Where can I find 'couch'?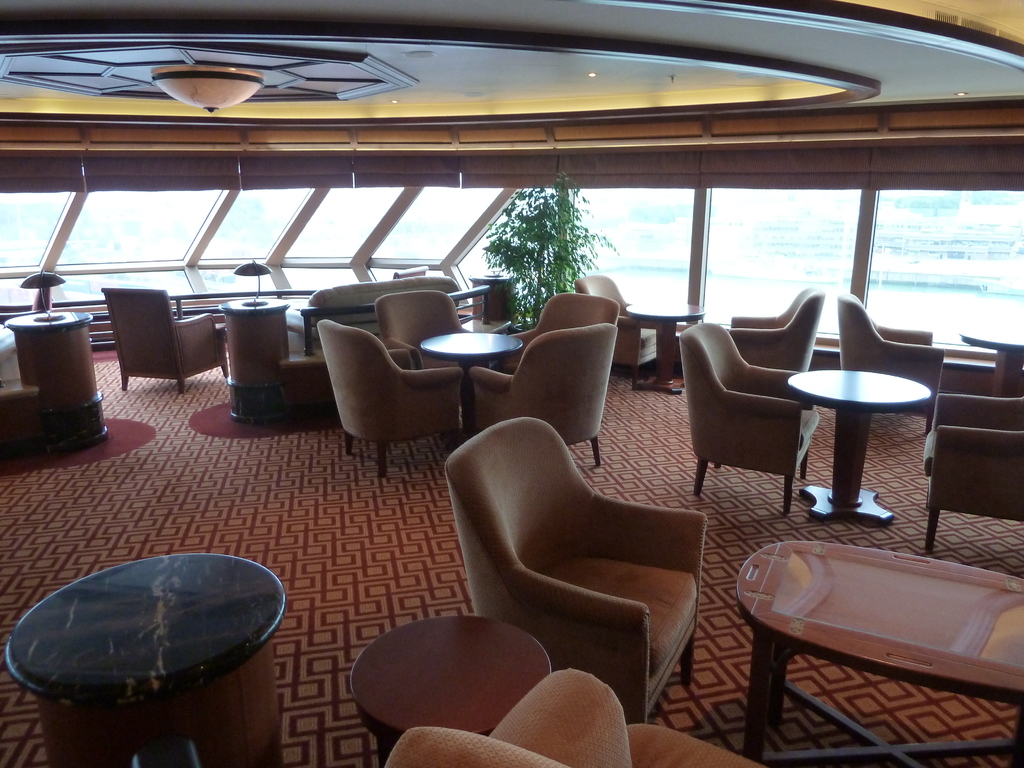
You can find it at bbox=[280, 264, 465, 356].
